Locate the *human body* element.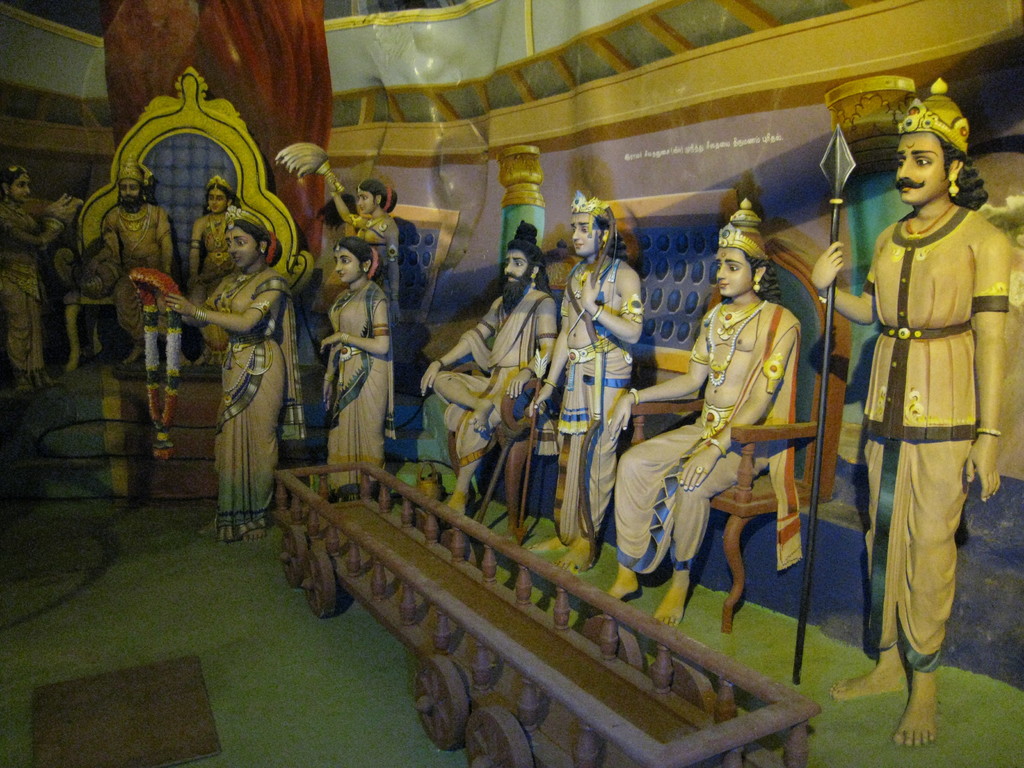
Element bbox: {"x1": 325, "y1": 236, "x2": 395, "y2": 492}.
